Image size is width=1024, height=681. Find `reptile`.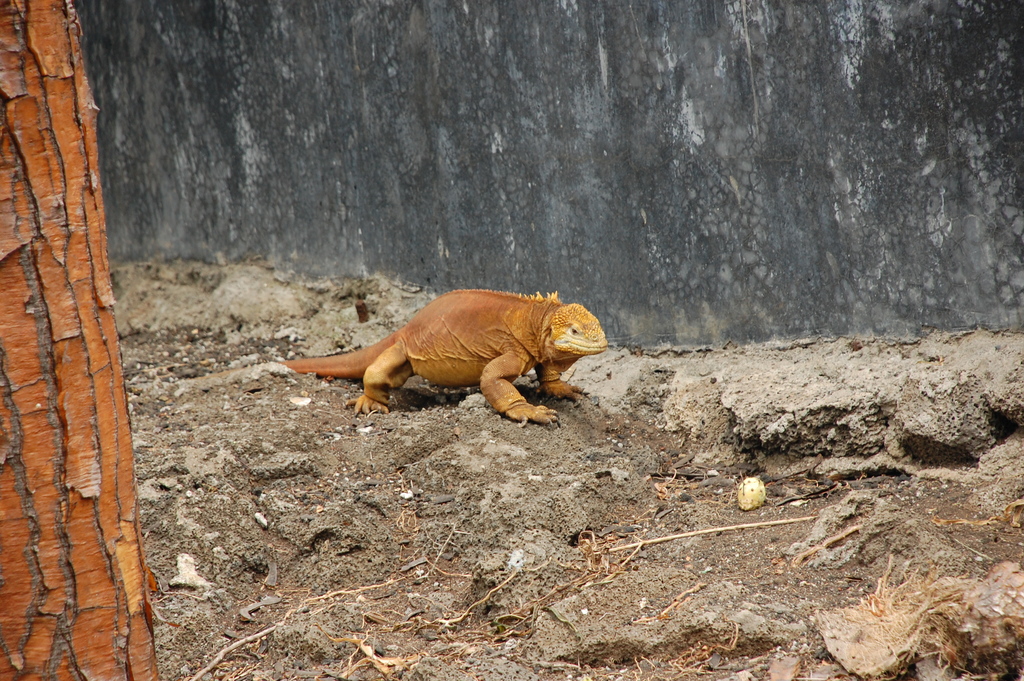
locate(200, 288, 609, 427).
